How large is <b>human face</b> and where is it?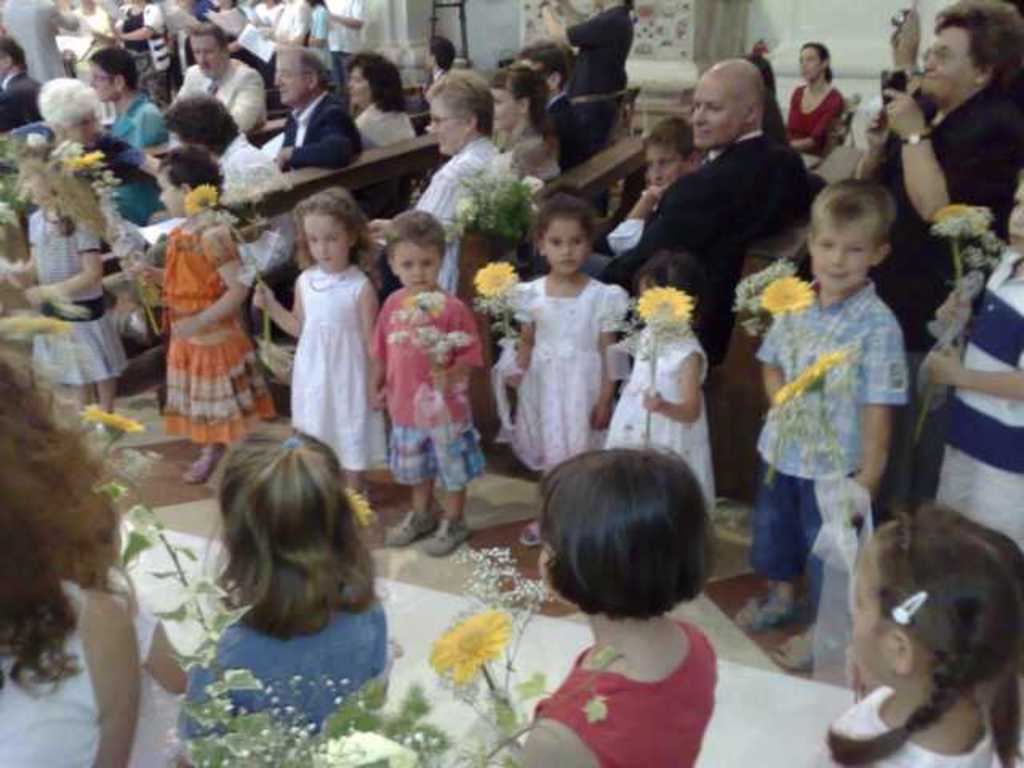
Bounding box: 299:214:346:264.
